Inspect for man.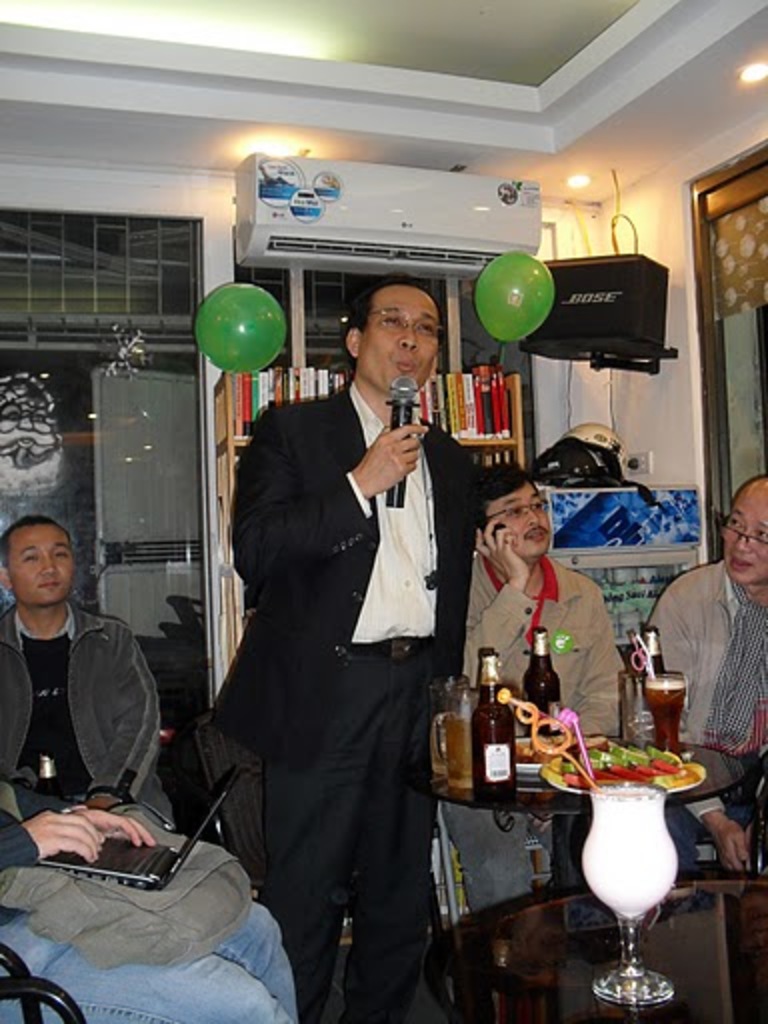
Inspection: locate(206, 262, 472, 1000).
